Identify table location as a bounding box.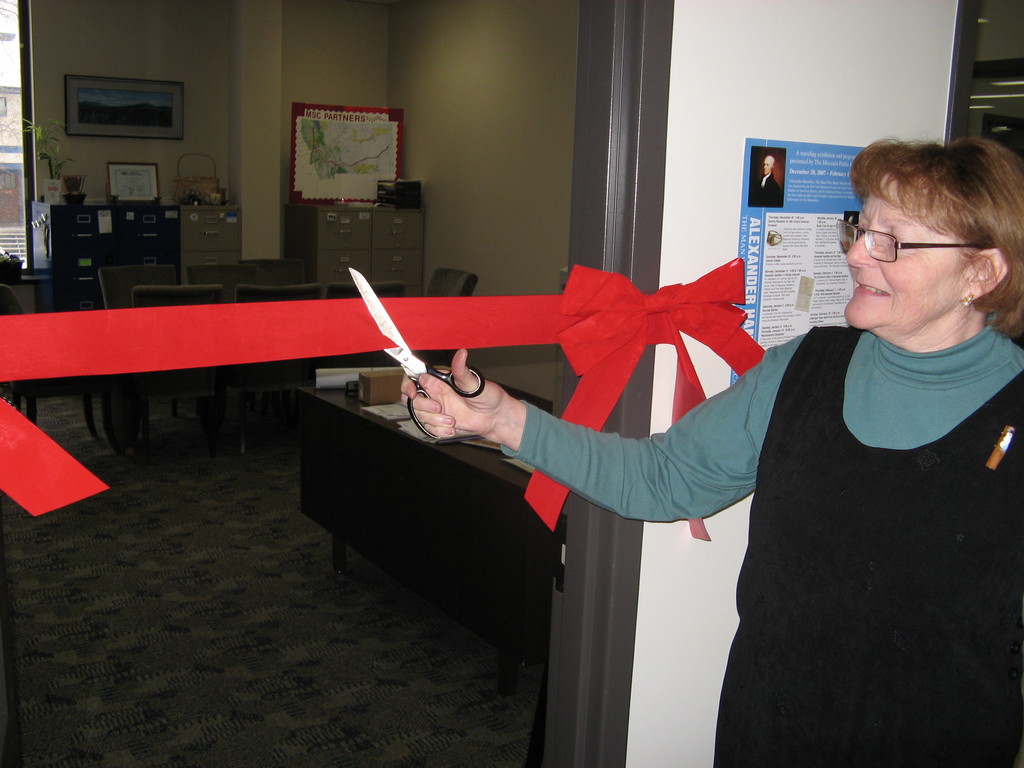
{"left": 48, "top": 254, "right": 380, "bottom": 356}.
